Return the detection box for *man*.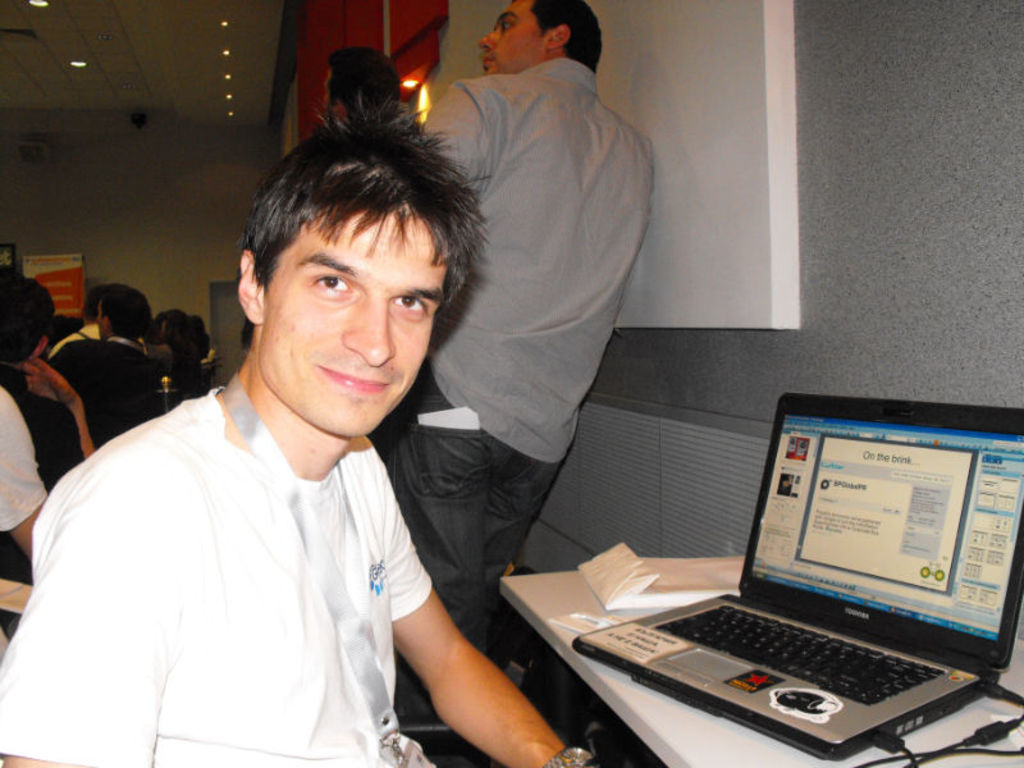
BBox(305, 42, 397, 115).
